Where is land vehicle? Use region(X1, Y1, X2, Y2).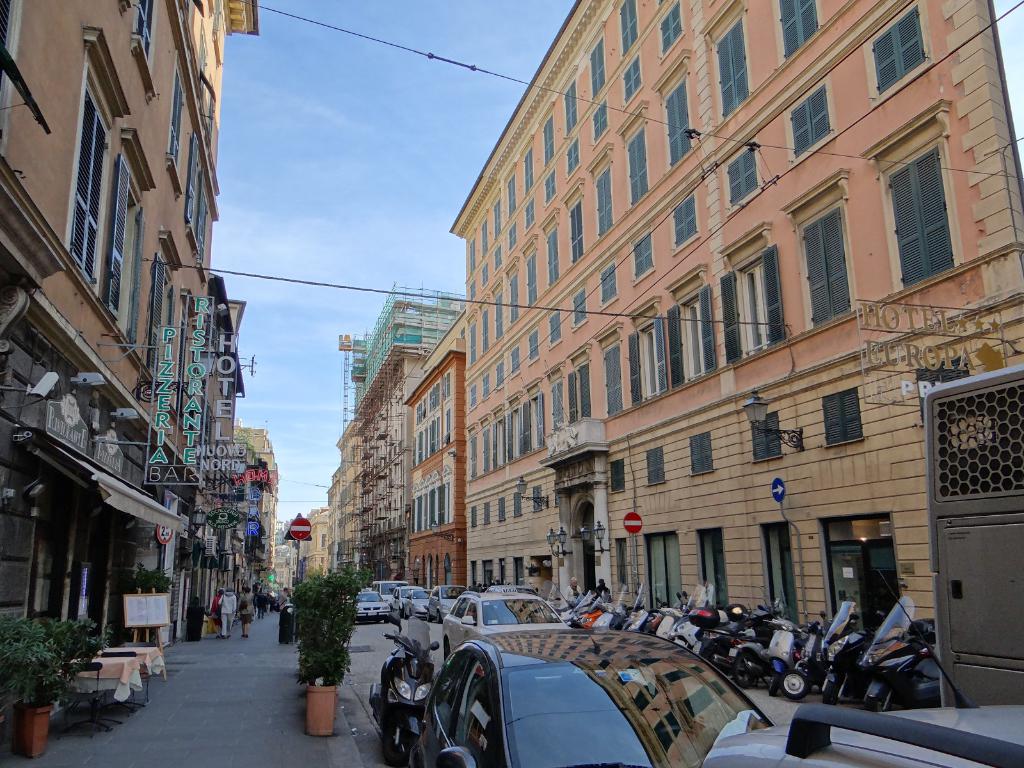
region(361, 578, 408, 607).
